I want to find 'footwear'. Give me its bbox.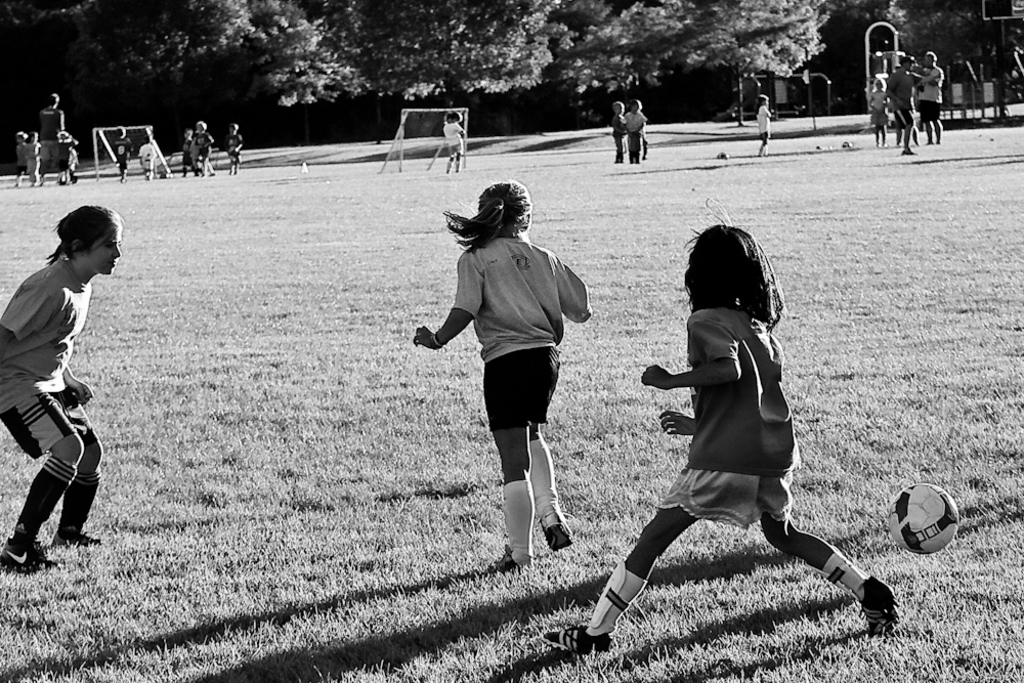
bbox(542, 526, 580, 553).
